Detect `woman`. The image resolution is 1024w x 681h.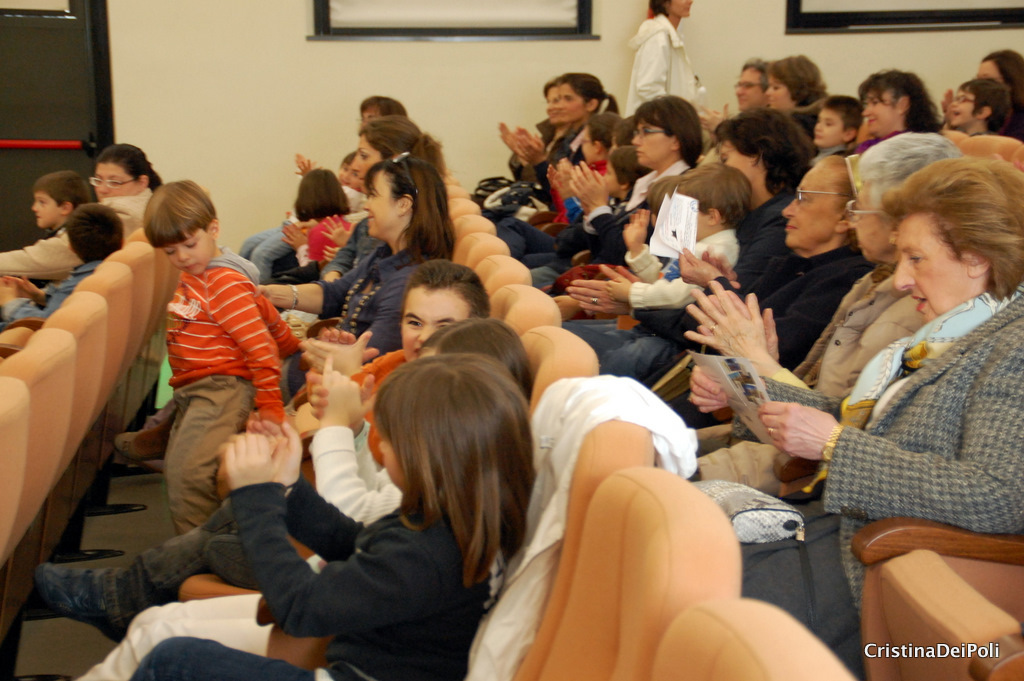
744 155 1023 658.
